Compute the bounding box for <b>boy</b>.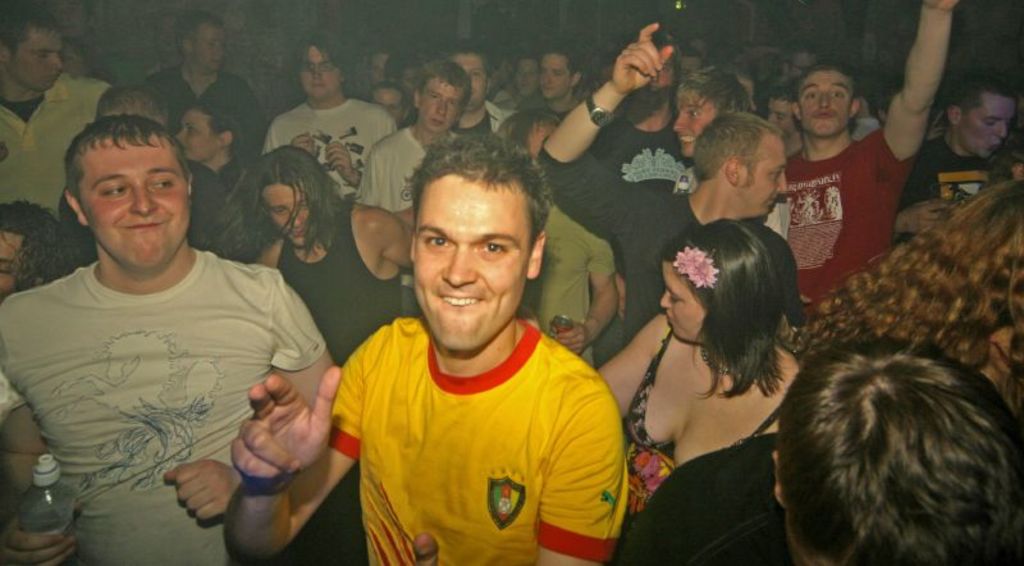
left=3, top=92, right=334, bottom=539.
